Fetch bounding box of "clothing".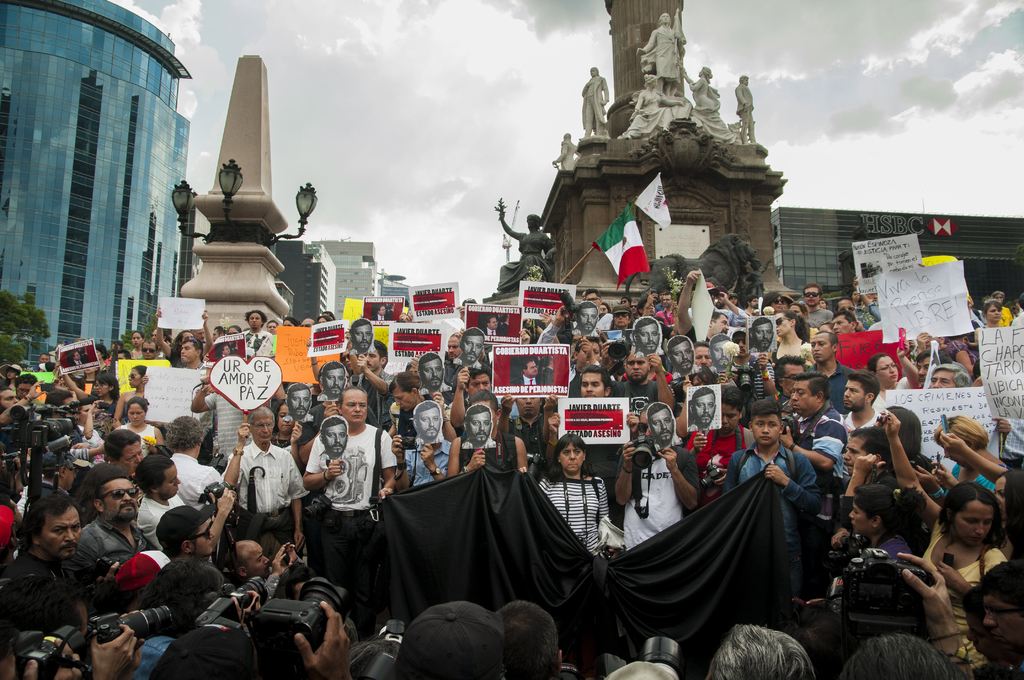
Bbox: BBox(377, 316, 391, 317).
